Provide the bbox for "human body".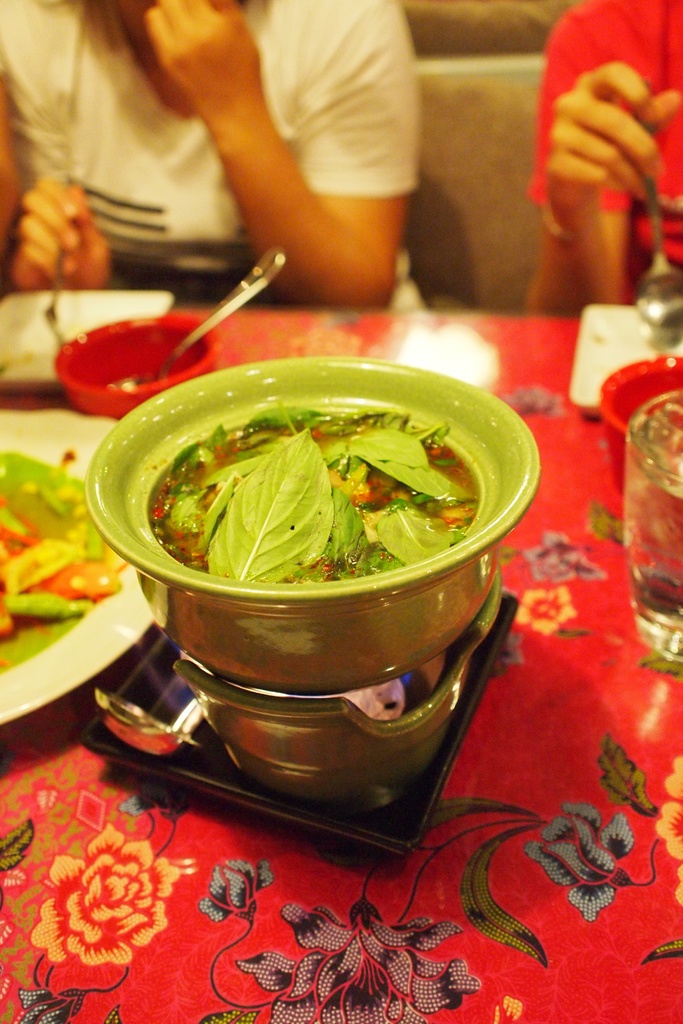
region(53, 0, 477, 310).
